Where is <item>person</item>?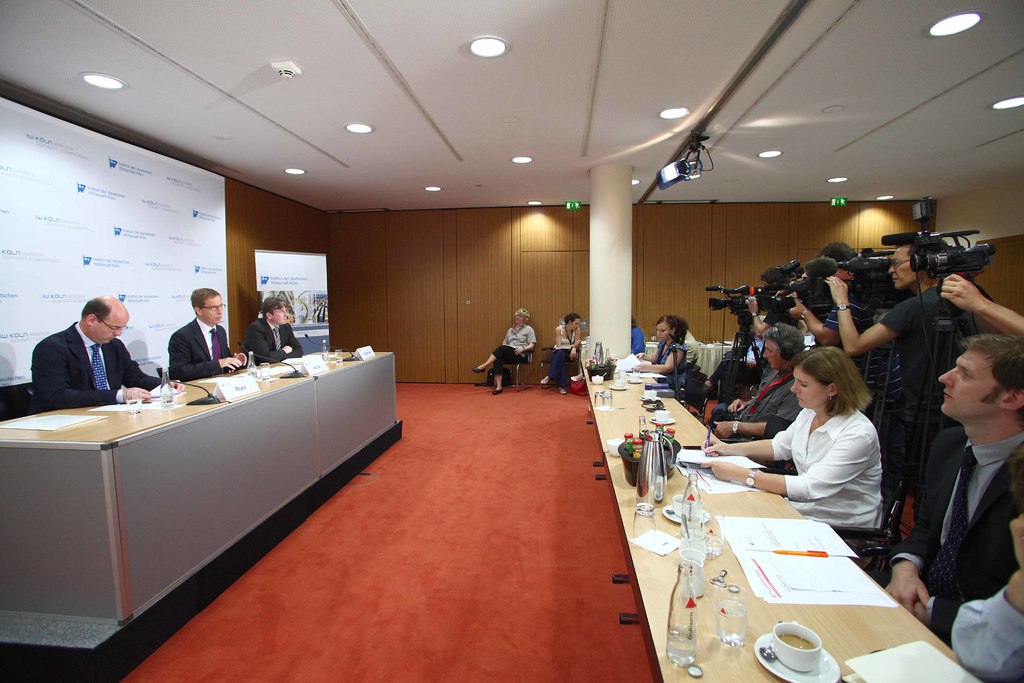
(left=542, top=309, right=580, bottom=396).
